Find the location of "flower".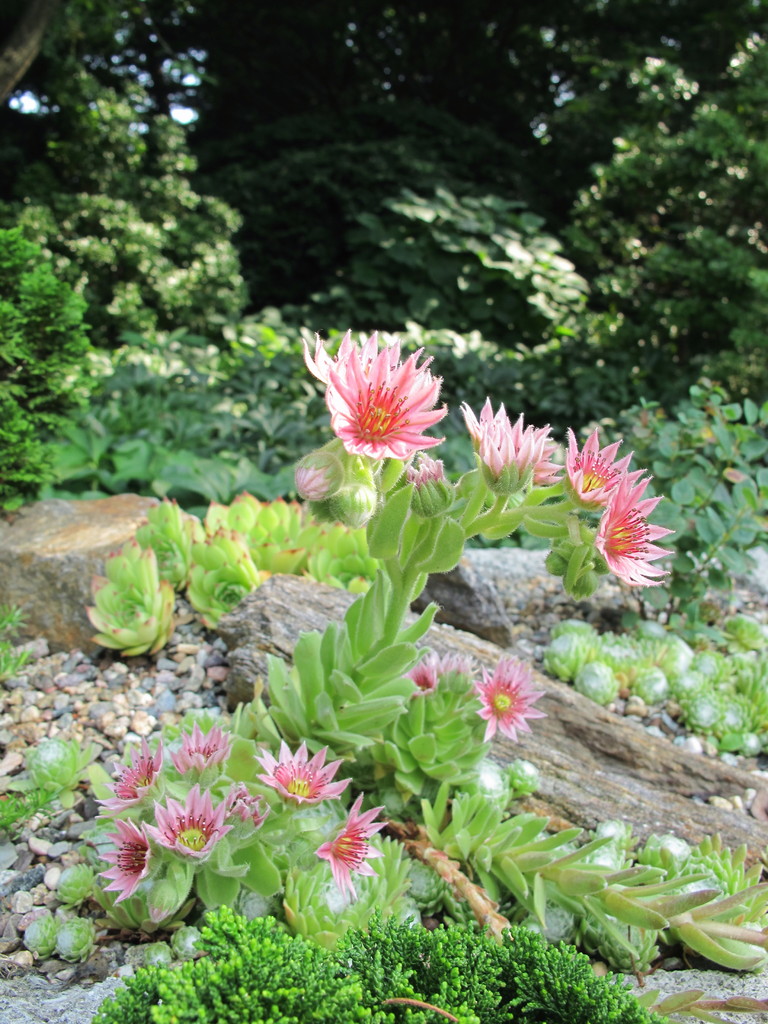
Location: left=254, top=739, right=354, bottom=806.
